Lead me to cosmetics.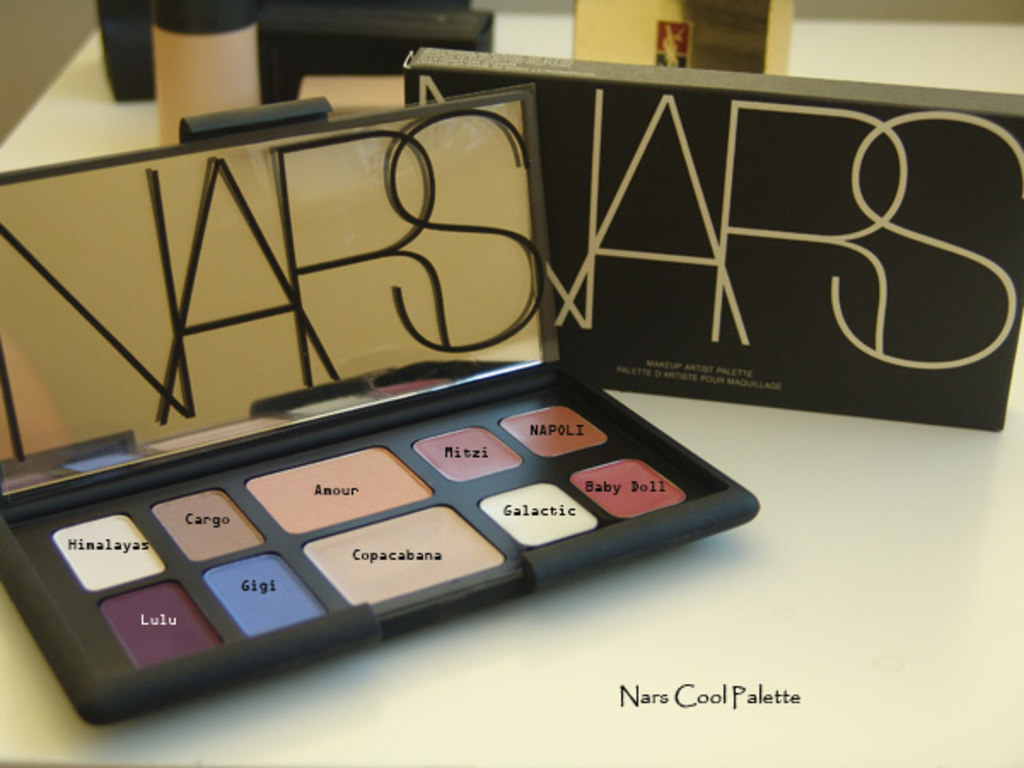
Lead to <region>305, 498, 514, 613</region>.
